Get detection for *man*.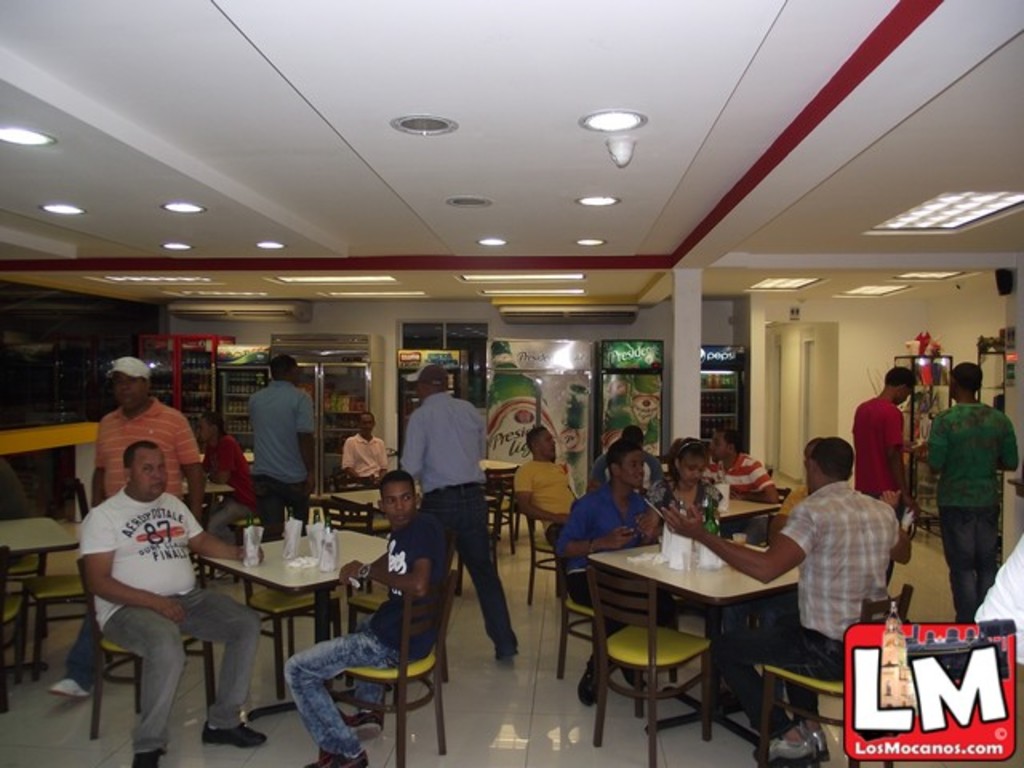
Detection: bbox=[400, 370, 517, 674].
